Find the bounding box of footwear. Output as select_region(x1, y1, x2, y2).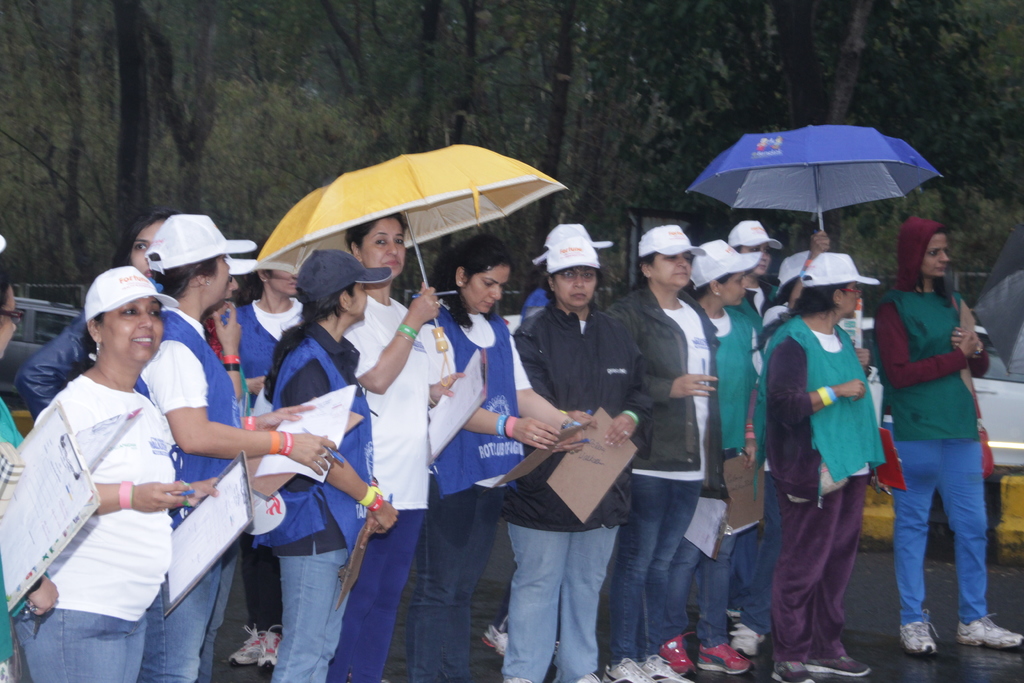
select_region(732, 621, 765, 655).
